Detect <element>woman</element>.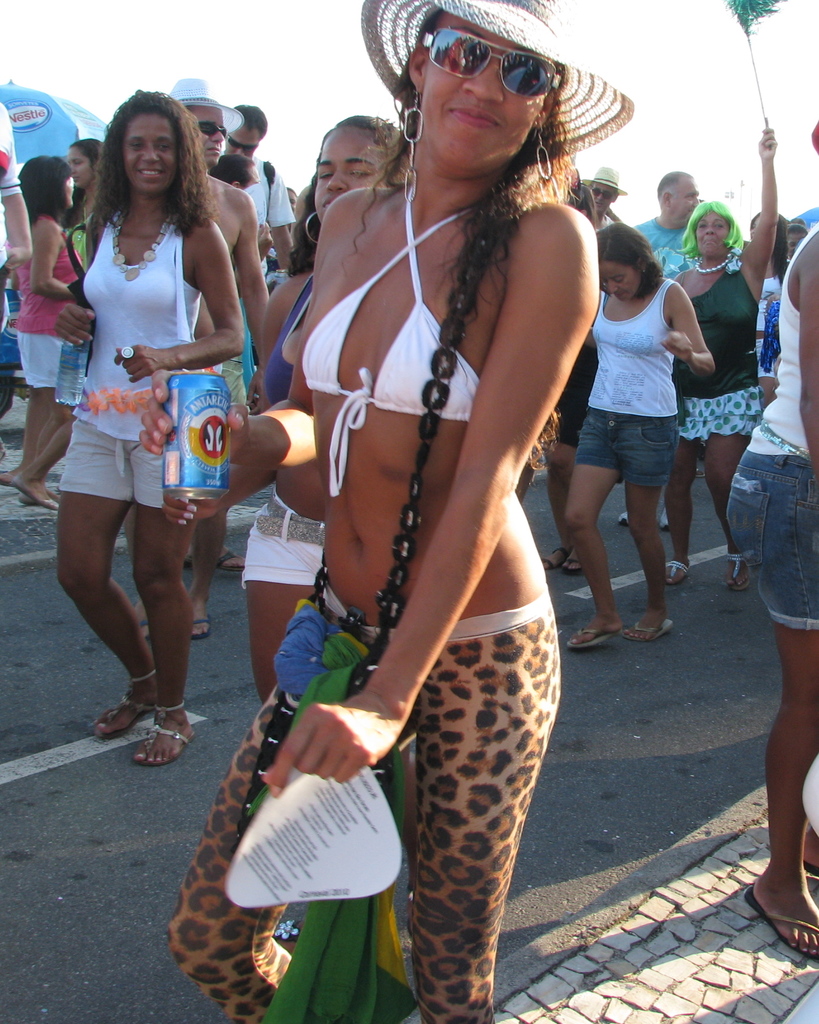
Detected at [x1=670, y1=123, x2=787, y2=604].
